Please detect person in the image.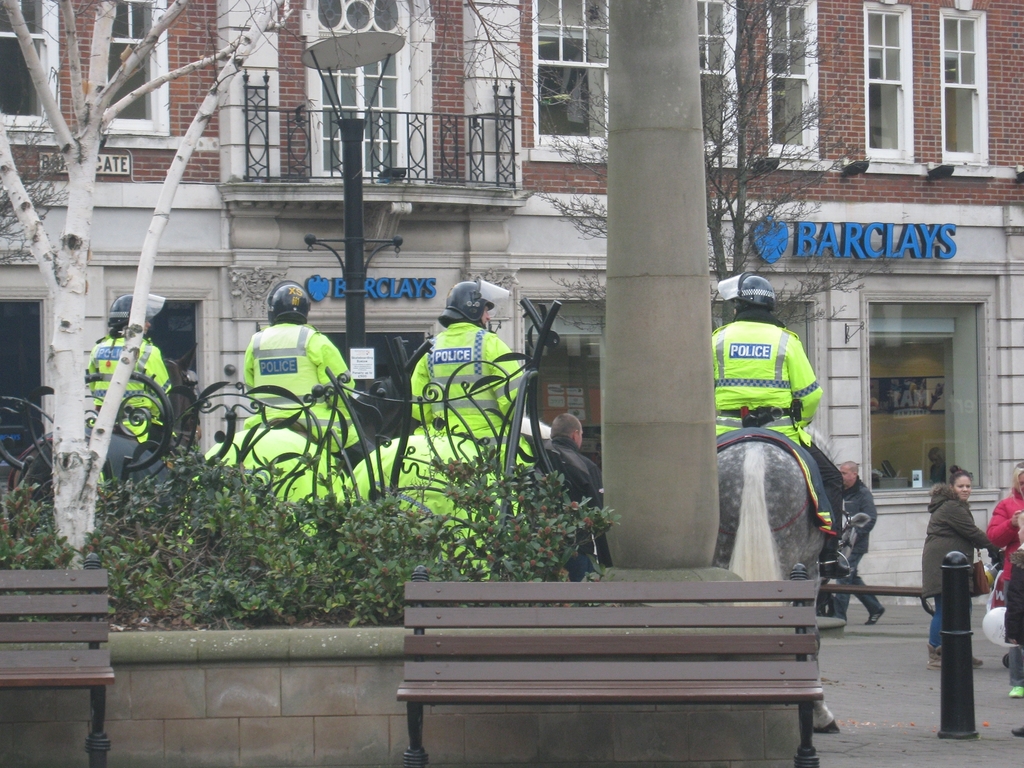
(x1=809, y1=462, x2=891, y2=628).
